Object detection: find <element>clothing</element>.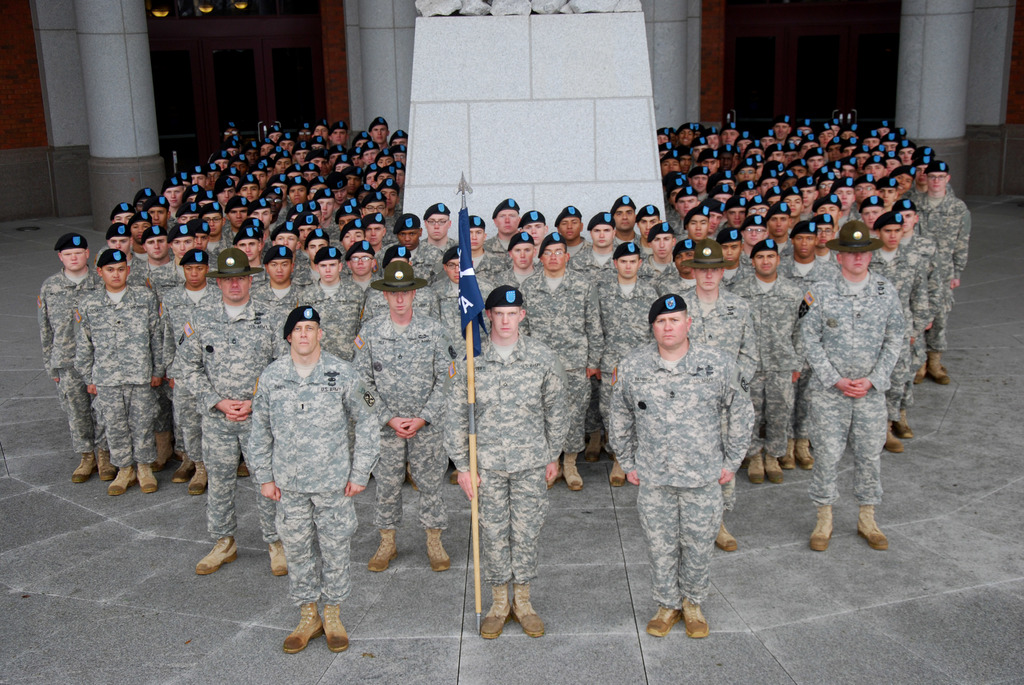
129,257,146,294.
